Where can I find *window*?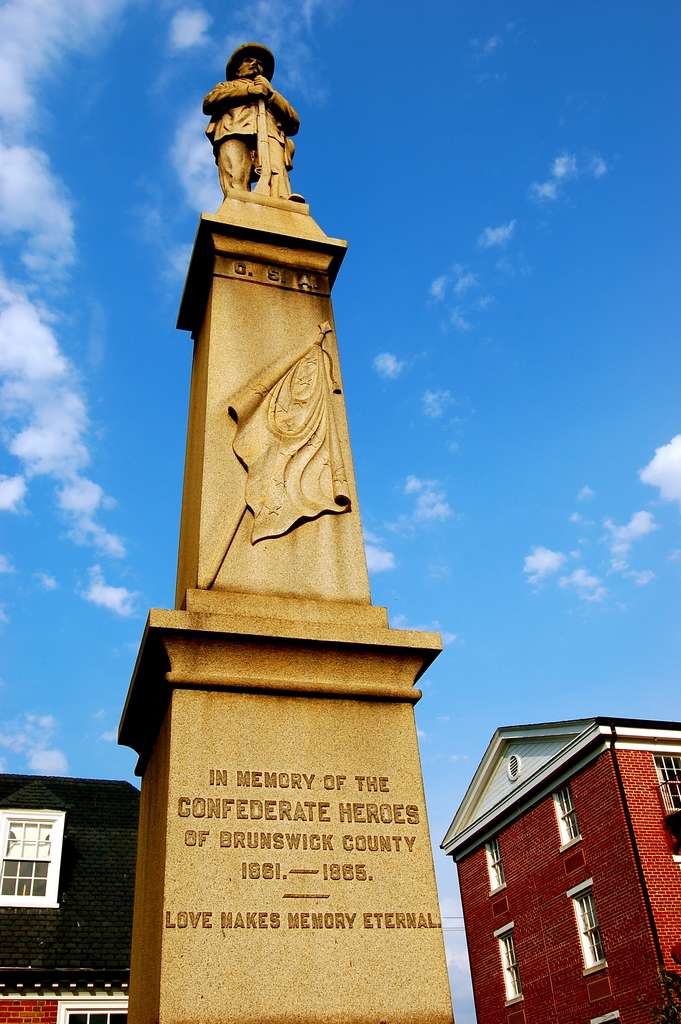
You can find it at bbox=(0, 810, 66, 909).
